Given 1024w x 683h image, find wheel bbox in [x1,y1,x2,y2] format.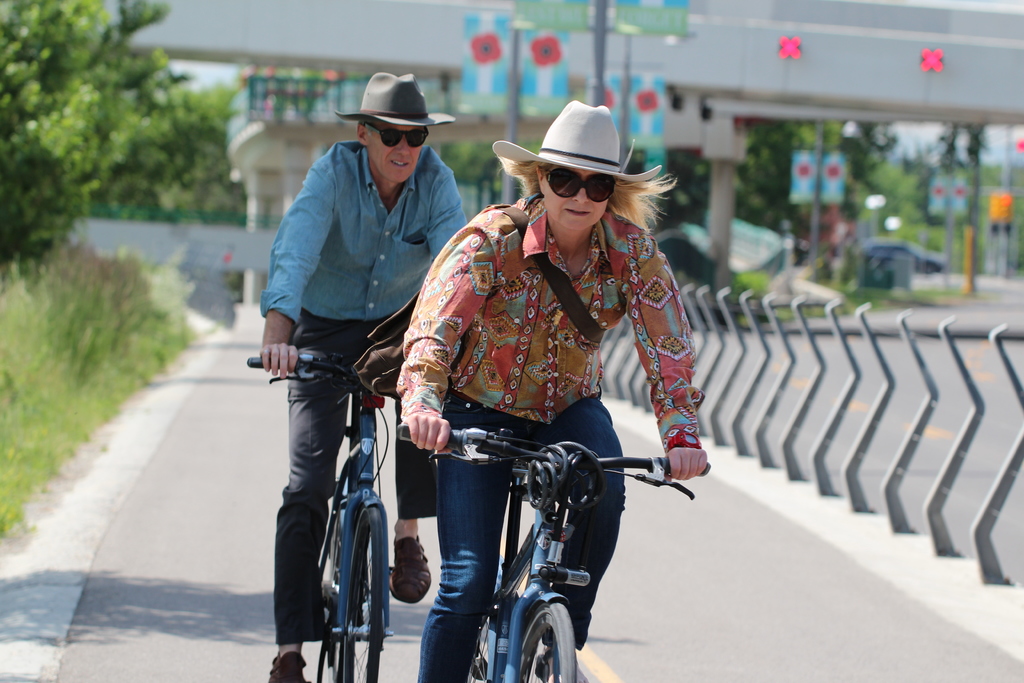
[504,609,579,682].
